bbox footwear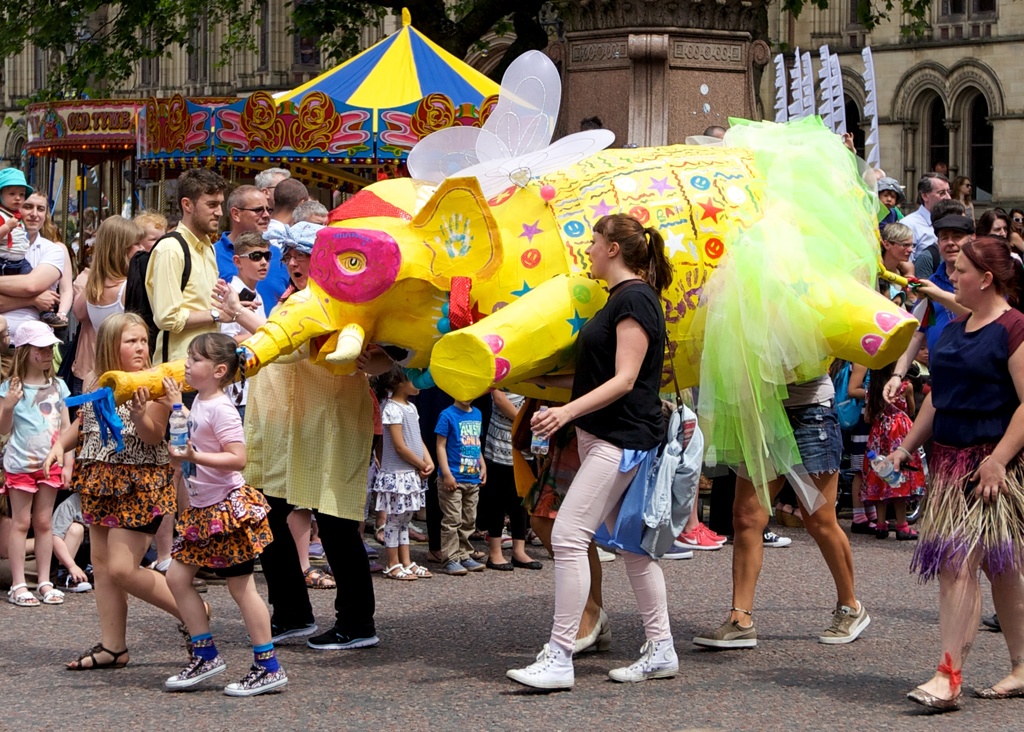
433/559/461/574
